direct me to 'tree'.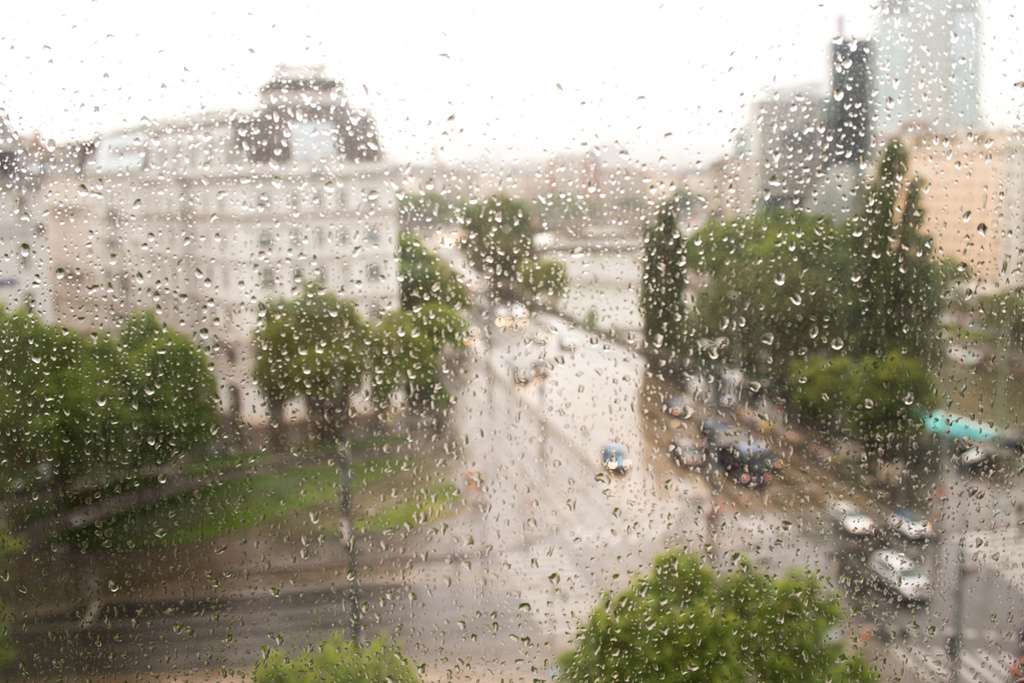
Direction: crop(447, 184, 542, 290).
